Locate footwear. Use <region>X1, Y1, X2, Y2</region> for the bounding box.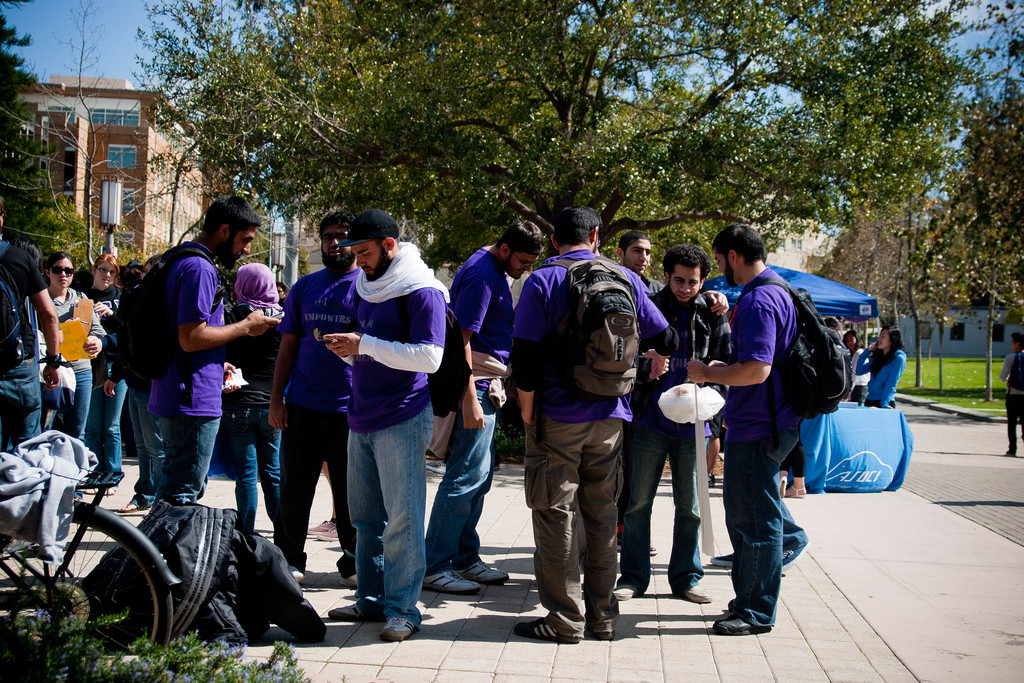
<region>513, 620, 583, 642</region>.
